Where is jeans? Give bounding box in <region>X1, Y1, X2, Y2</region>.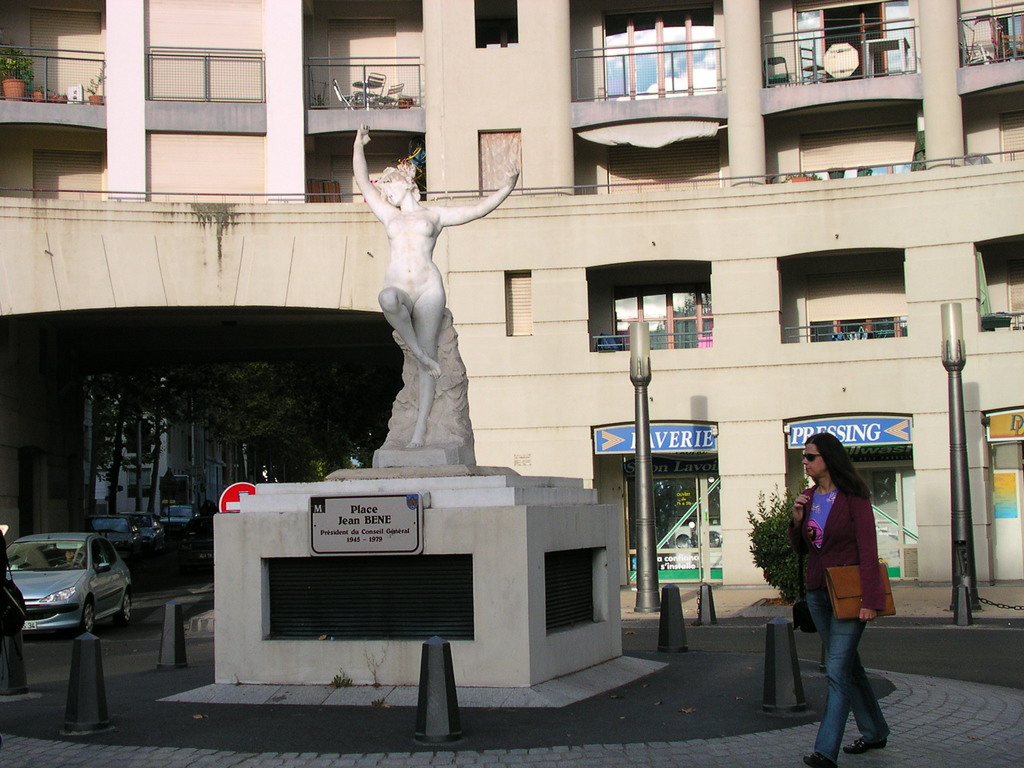
<region>812, 606, 890, 752</region>.
